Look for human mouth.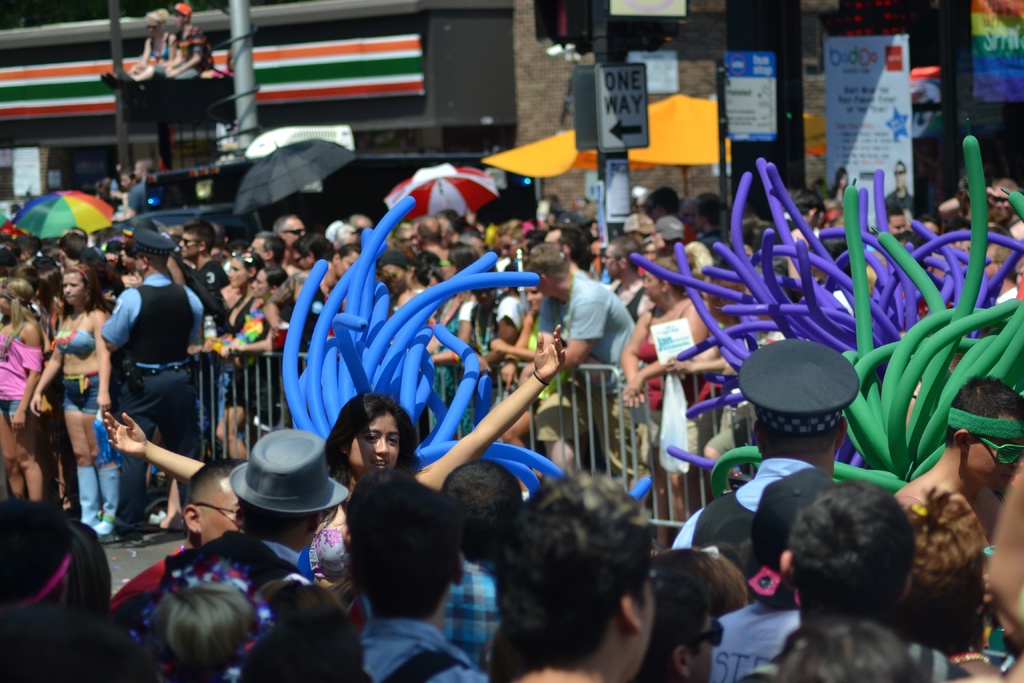
Found: 1003:473:1016:483.
